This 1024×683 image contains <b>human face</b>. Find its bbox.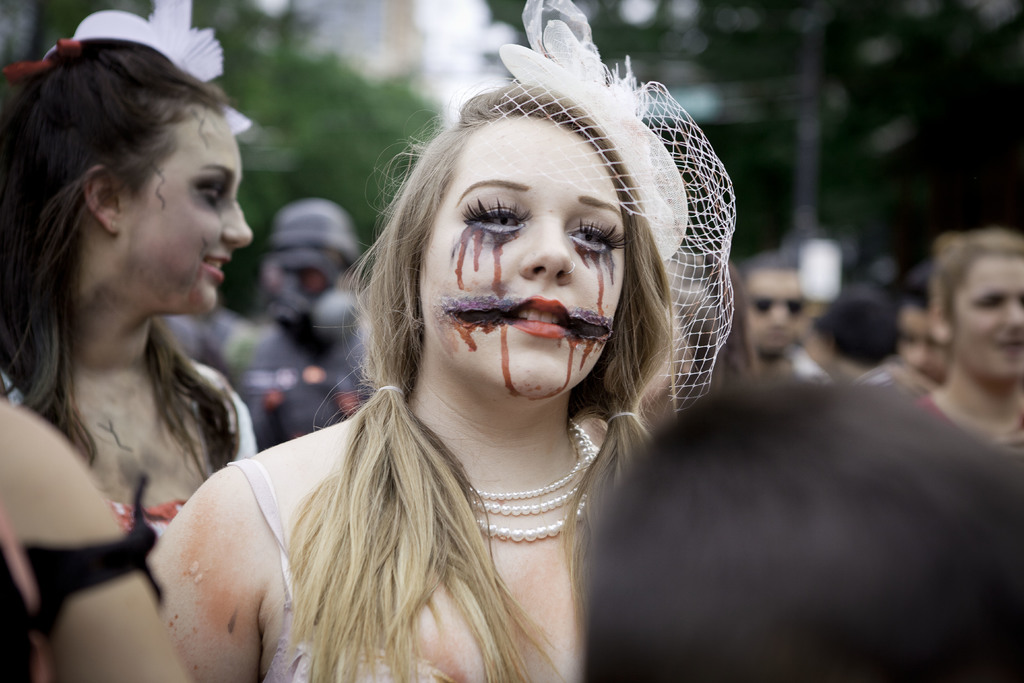
pyautogui.locateOnScreen(417, 120, 627, 386).
